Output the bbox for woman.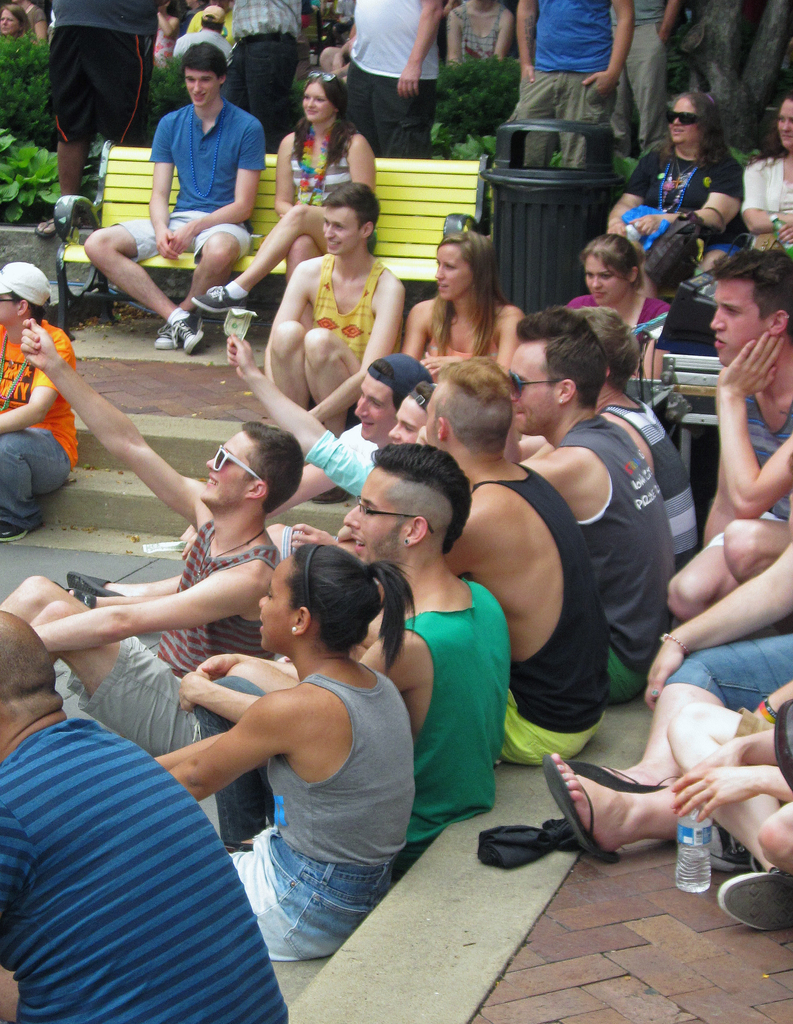
rect(607, 85, 753, 293).
